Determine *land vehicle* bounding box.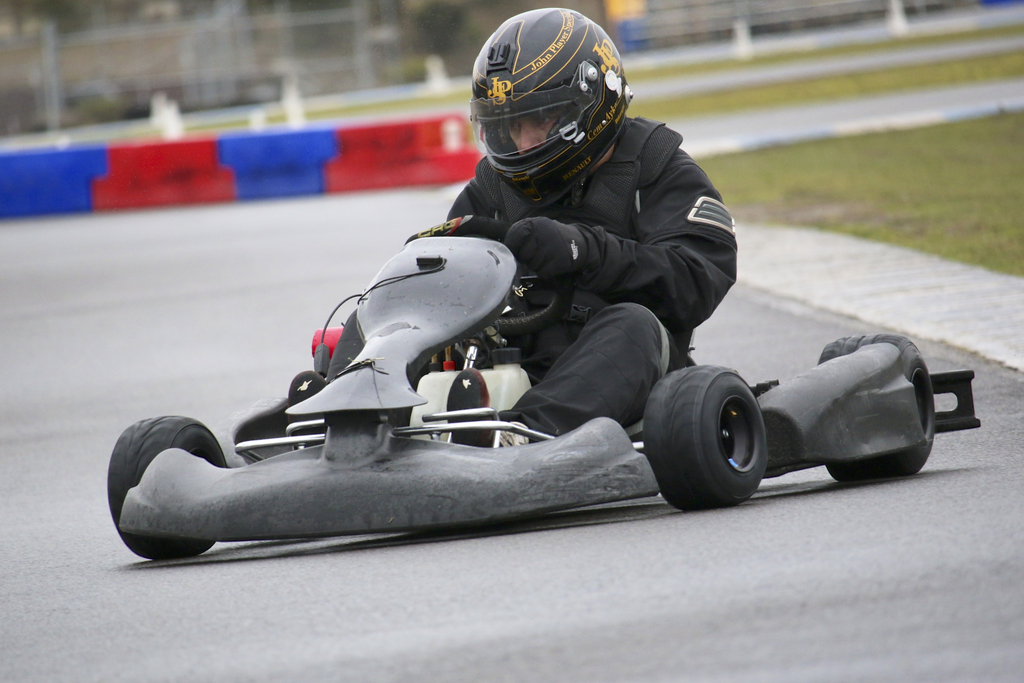
Determined: rect(106, 236, 981, 557).
